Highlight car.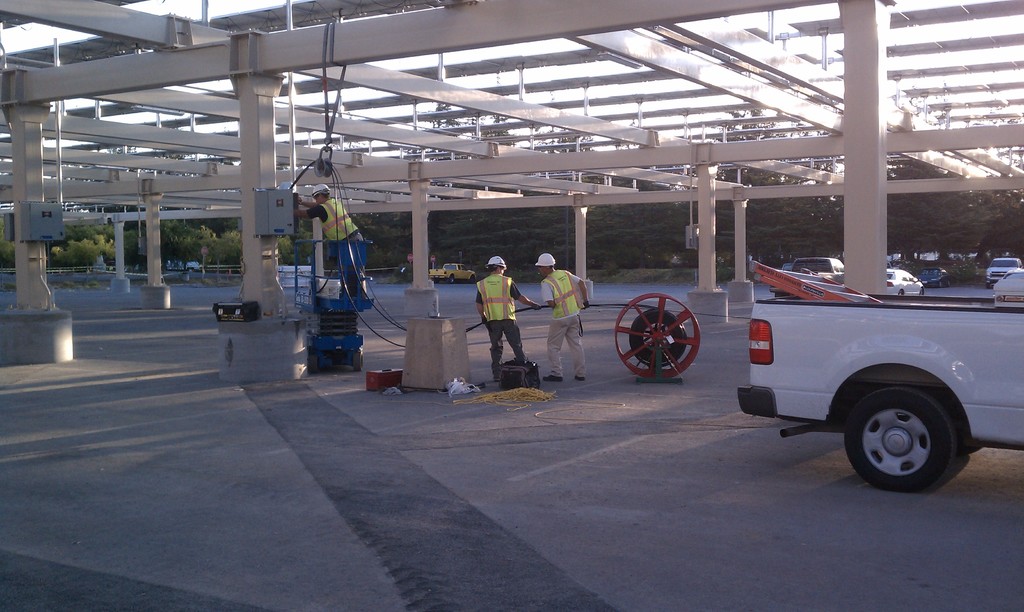
Highlighted region: x1=987 y1=255 x2=1022 y2=289.
